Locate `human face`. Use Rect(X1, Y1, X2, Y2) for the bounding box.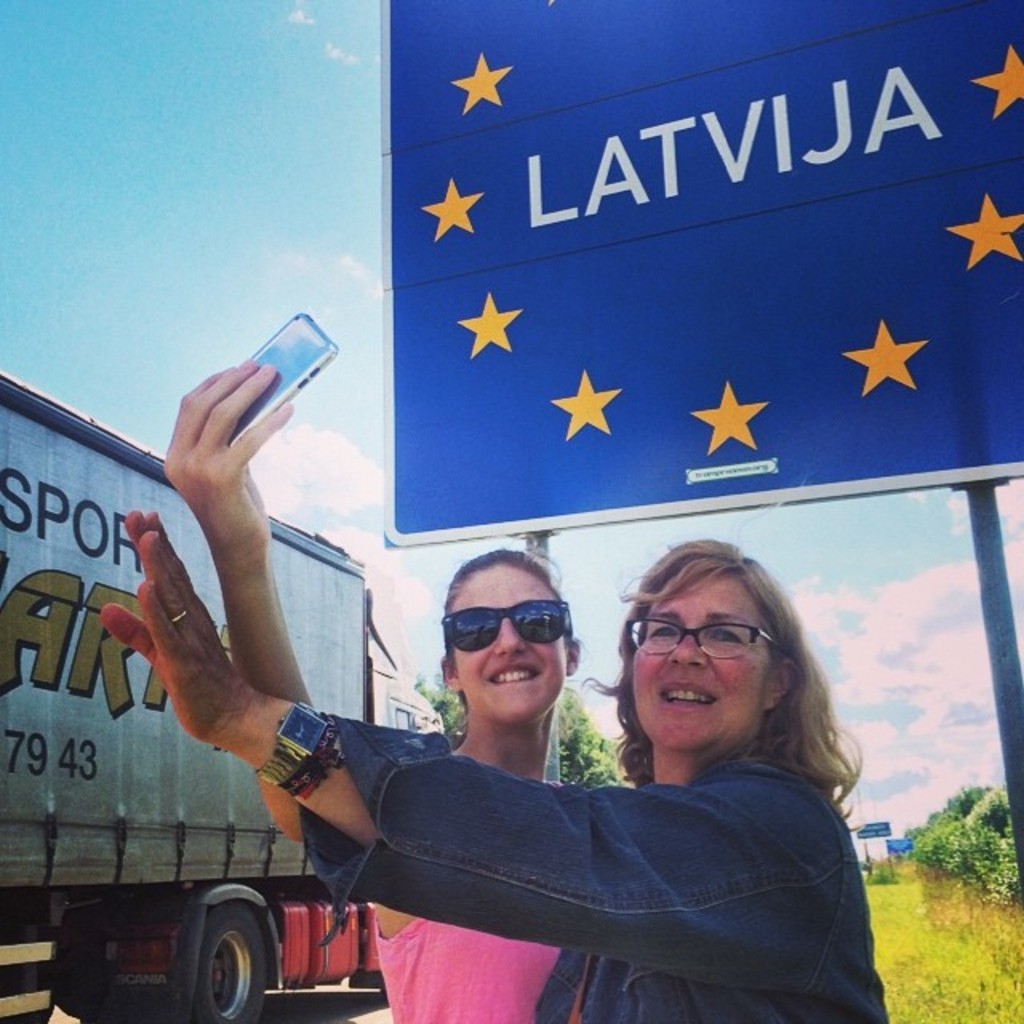
Rect(630, 562, 771, 758).
